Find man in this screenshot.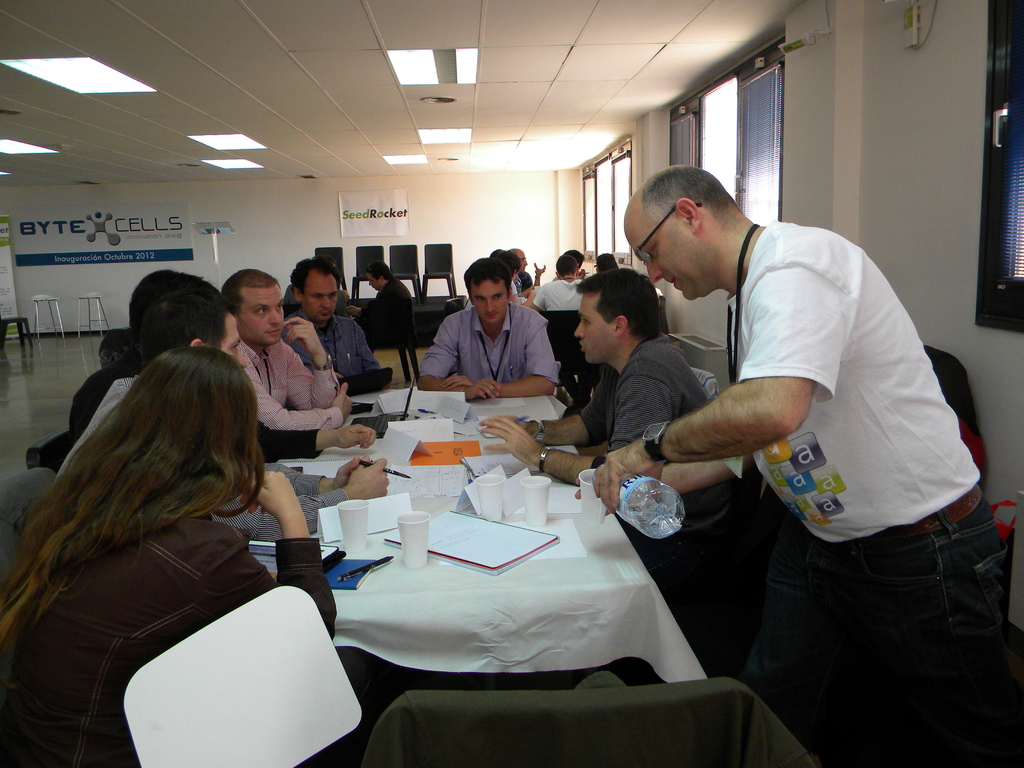
The bounding box for man is [x1=356, y1=255, x2=412, y2=351].
